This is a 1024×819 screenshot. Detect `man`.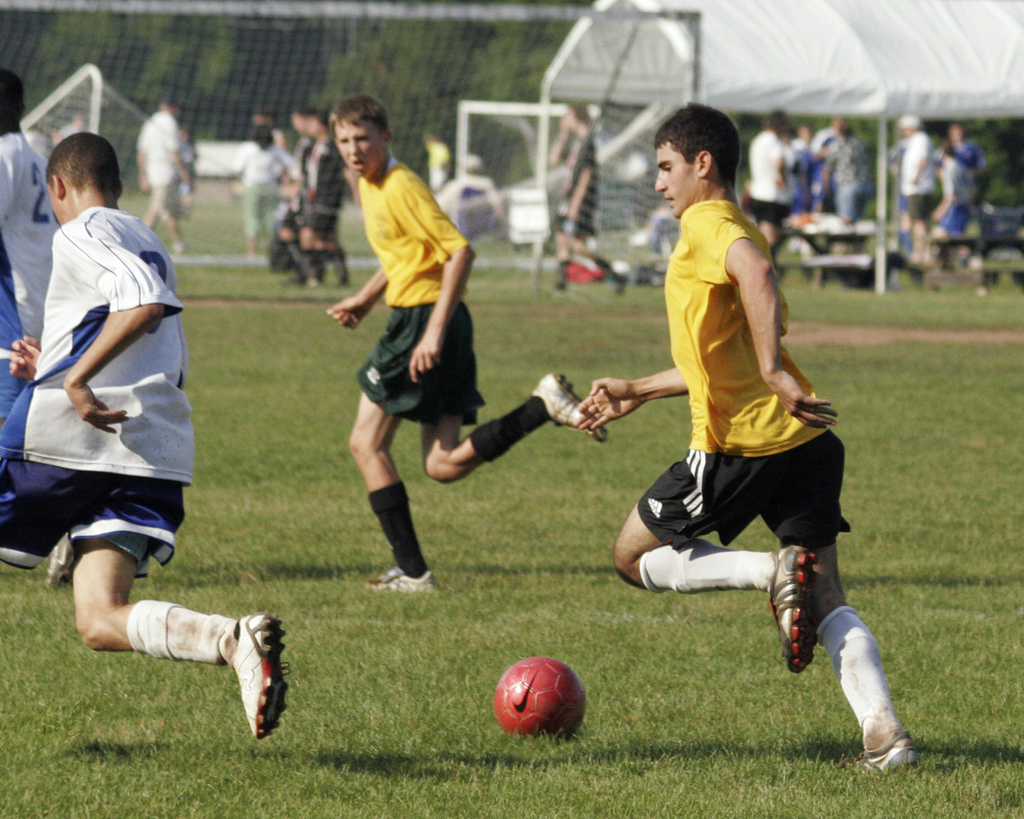
left=7, top=128, right=291, bottom=745.
